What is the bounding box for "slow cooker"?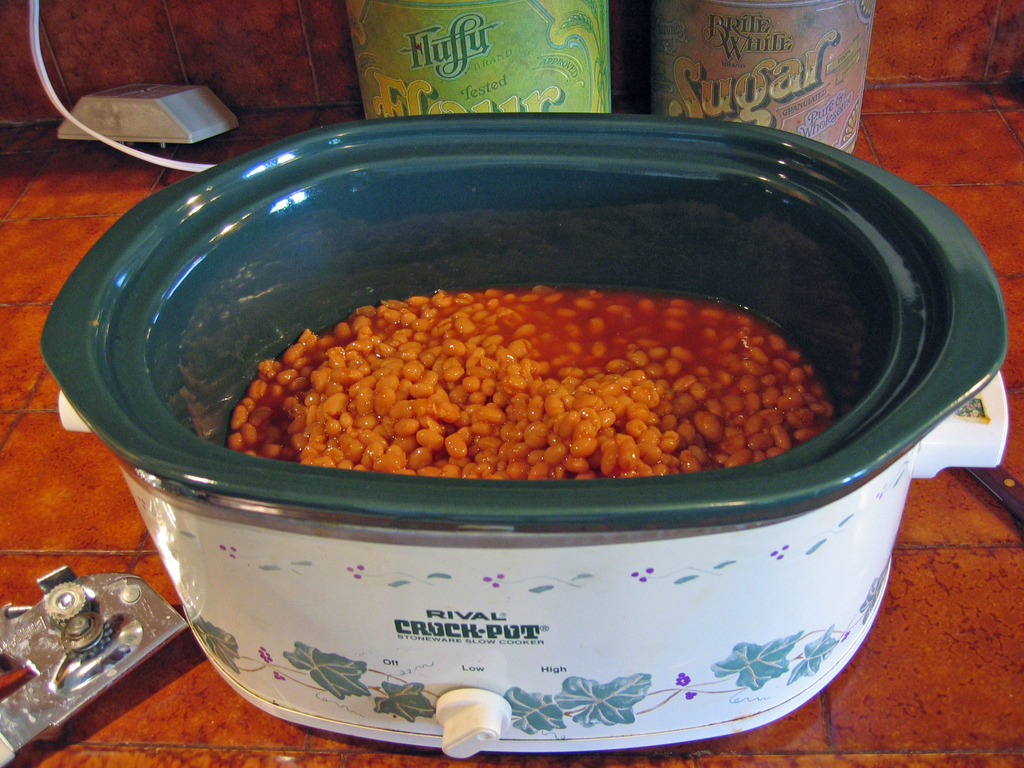
Rect(26, 0, 1011, 762).
